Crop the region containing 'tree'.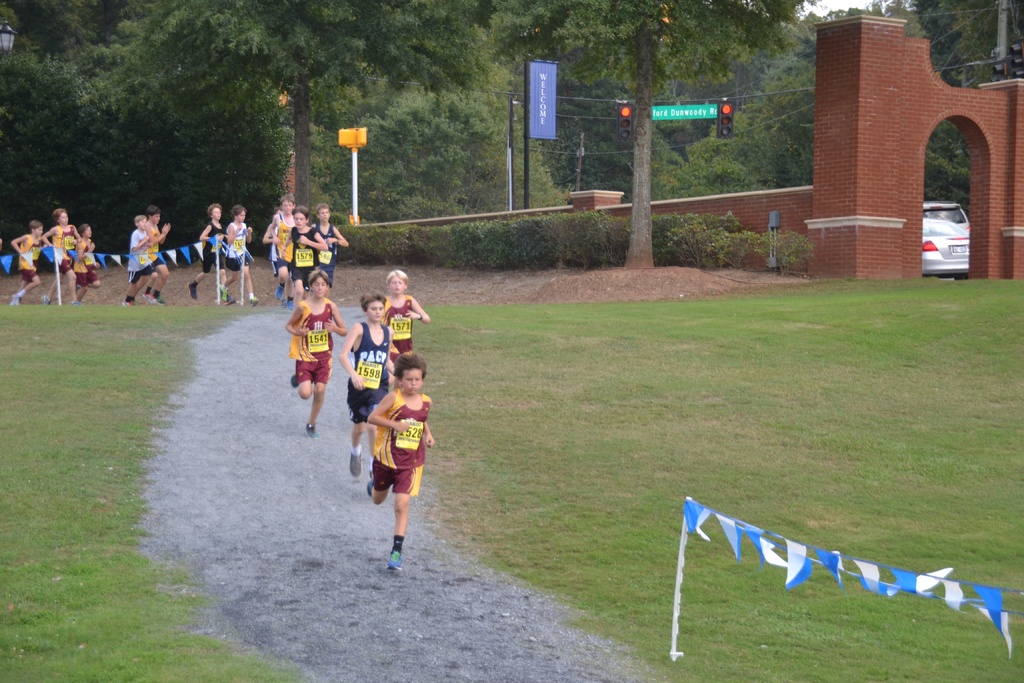
Crop region: bbox=[109, 0, 497, 220].
